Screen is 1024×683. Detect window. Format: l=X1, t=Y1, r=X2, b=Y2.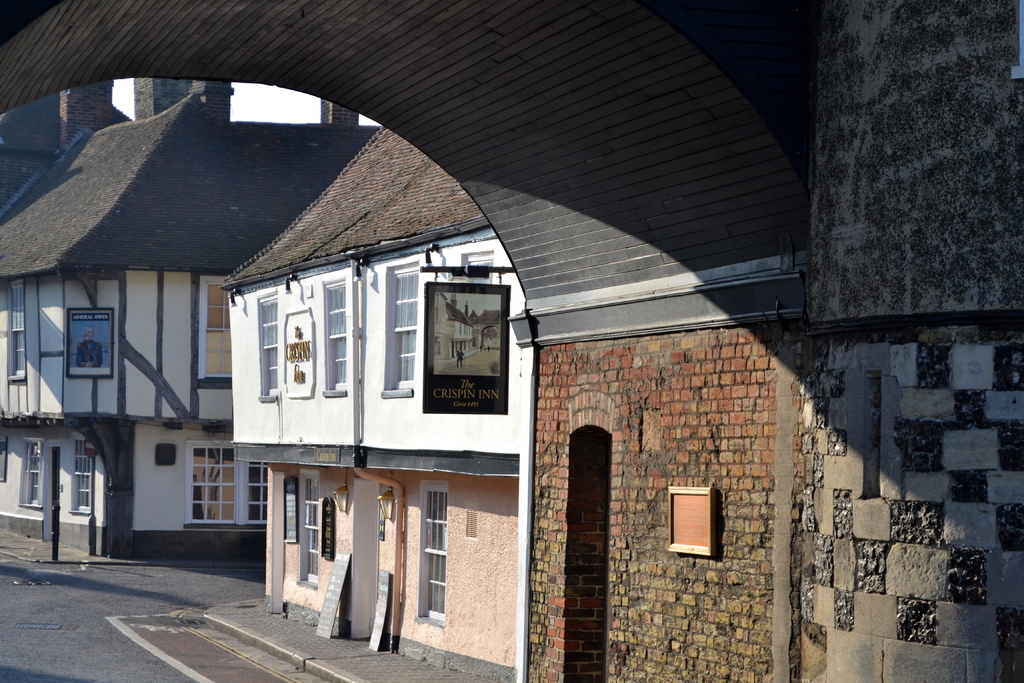
l=0, t=435, r=10, b=482.
